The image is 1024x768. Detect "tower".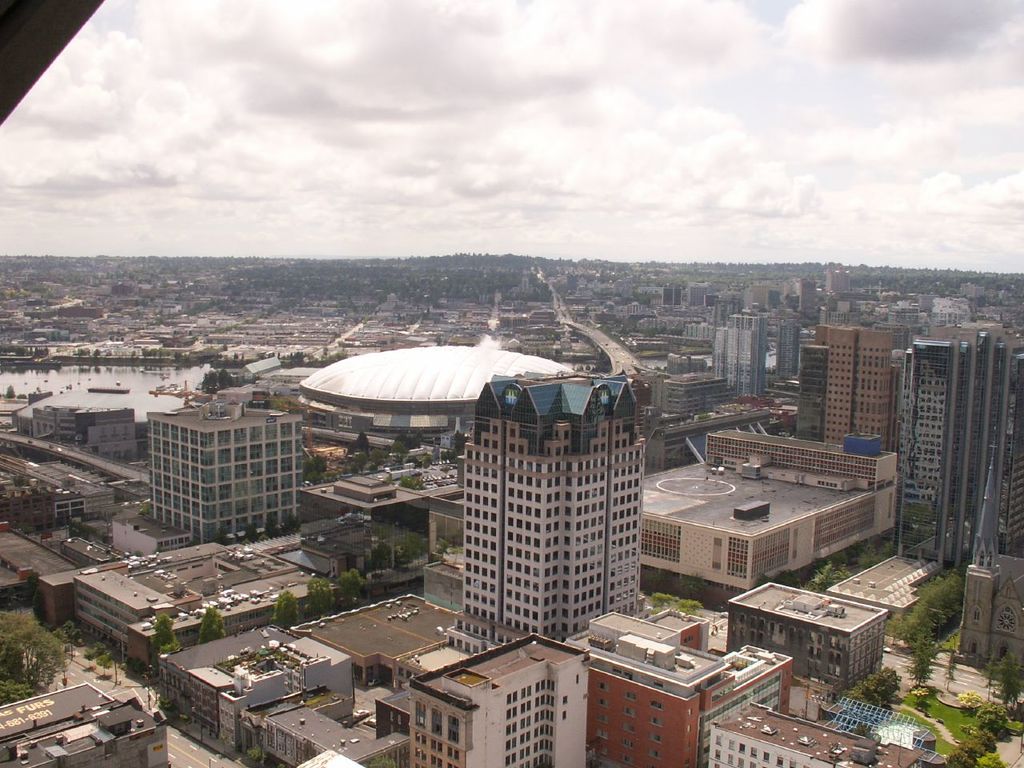
Detection: locate(818, 322, 892, 454).
